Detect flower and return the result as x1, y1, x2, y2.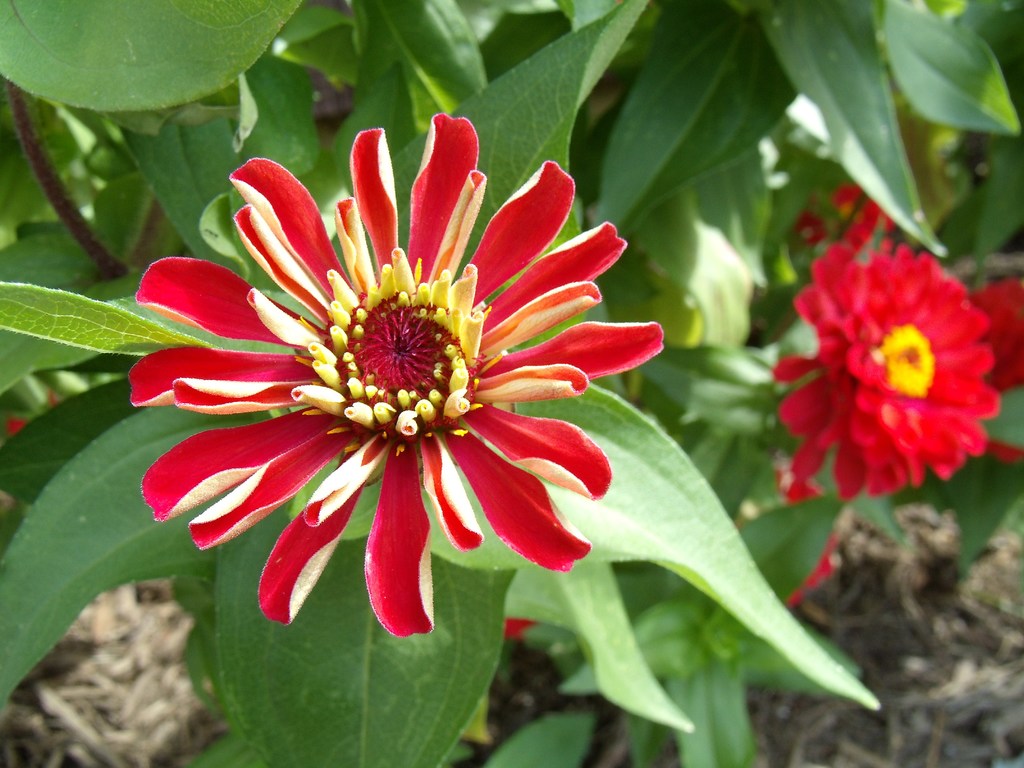
968, 278, 1023, 394.
